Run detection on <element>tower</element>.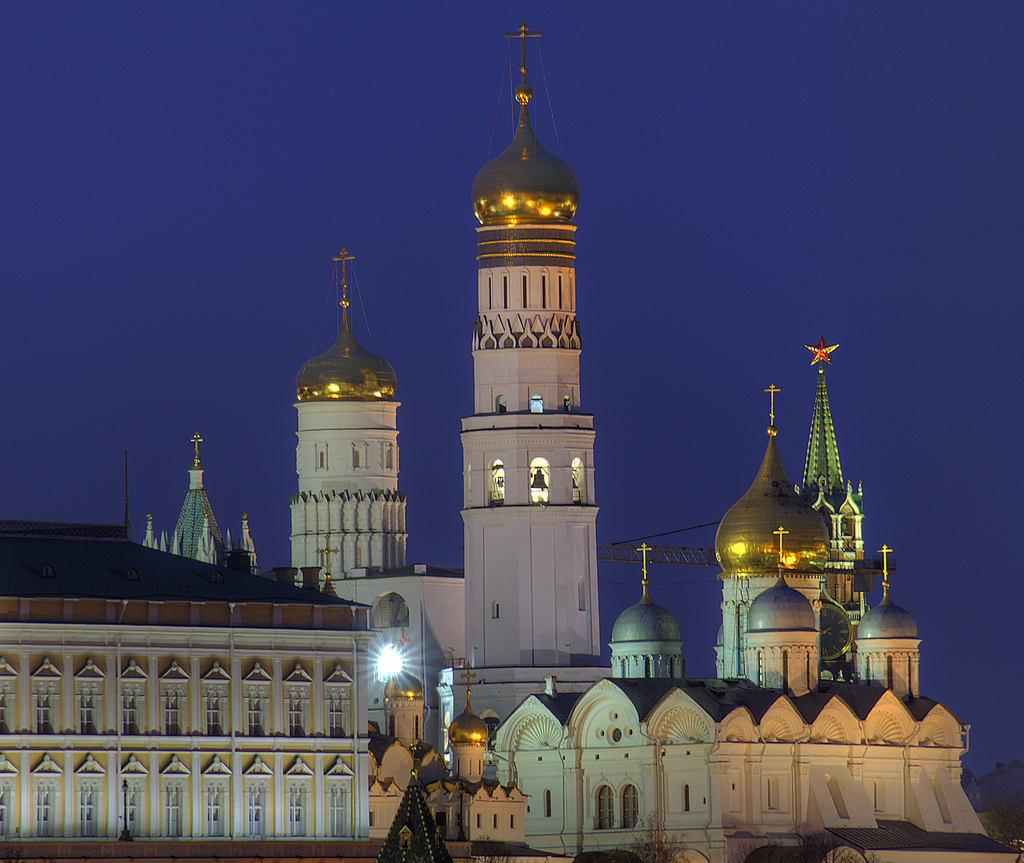
Result: select_region(854, 541, 920, 698).
